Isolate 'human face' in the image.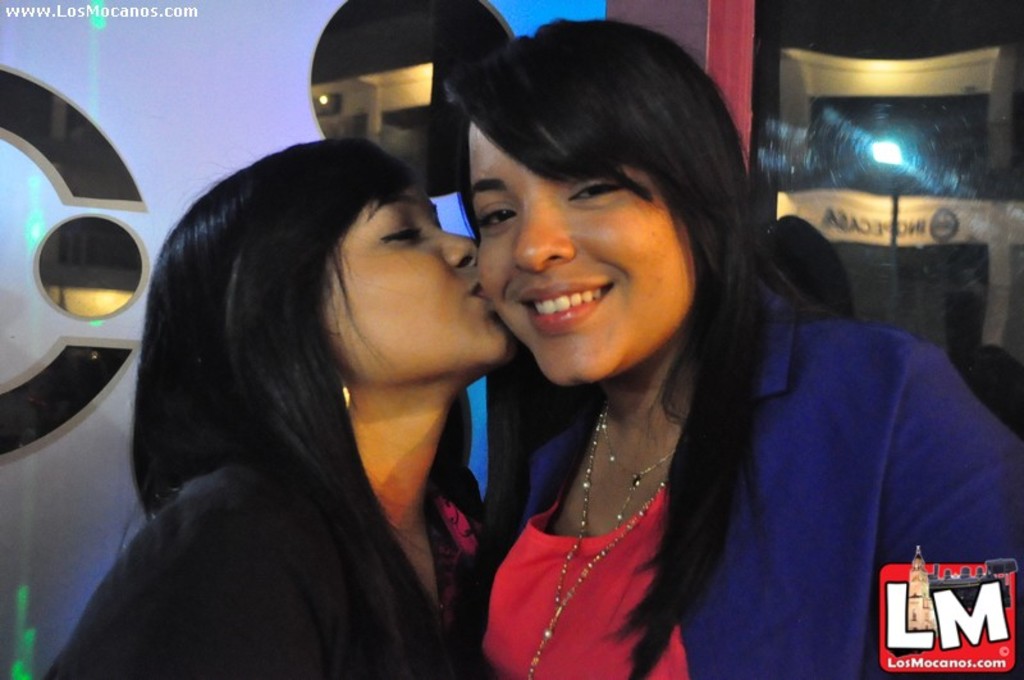
Isolated region: crop(471, 127, 691, 383).
